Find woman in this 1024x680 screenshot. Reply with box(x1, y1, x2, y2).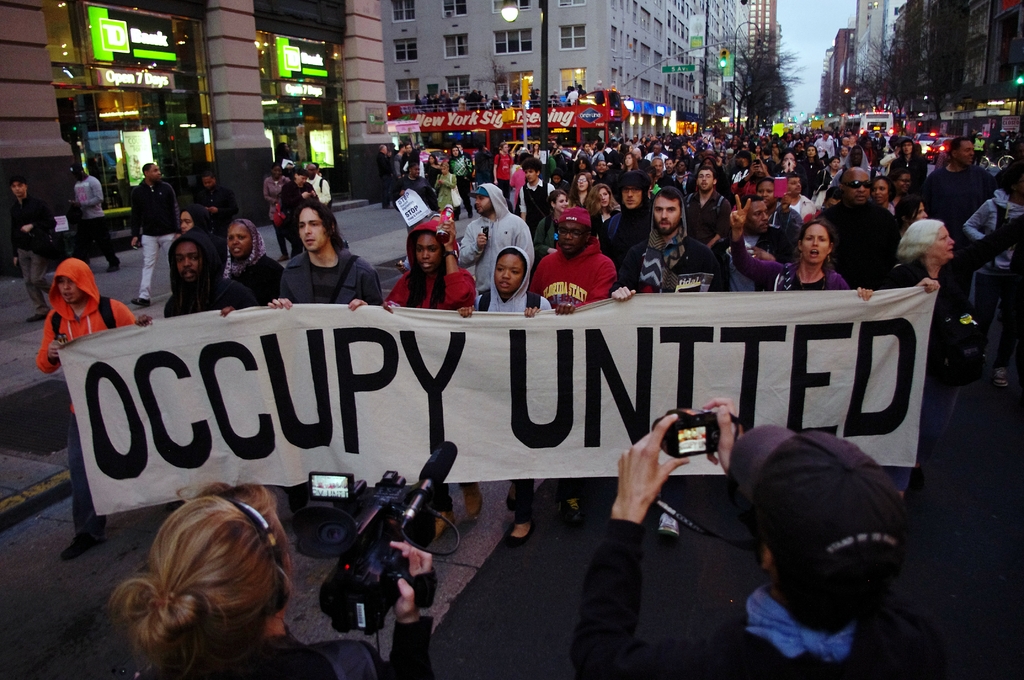
box(867, 178, 897, 218).
